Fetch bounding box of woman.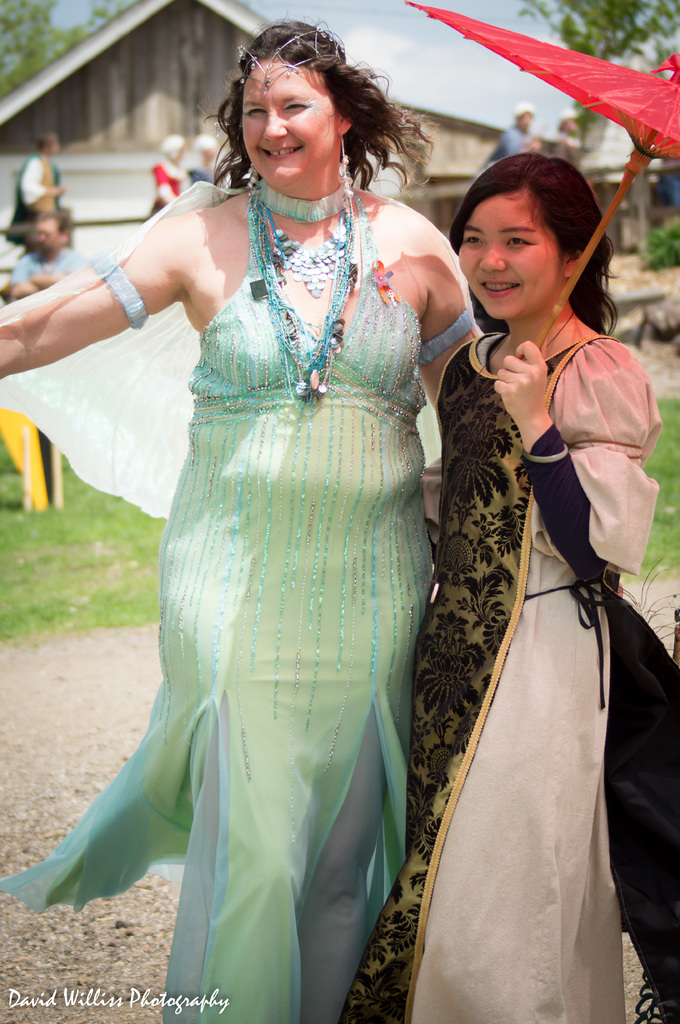
Bbox: 330:143:679:1023.
